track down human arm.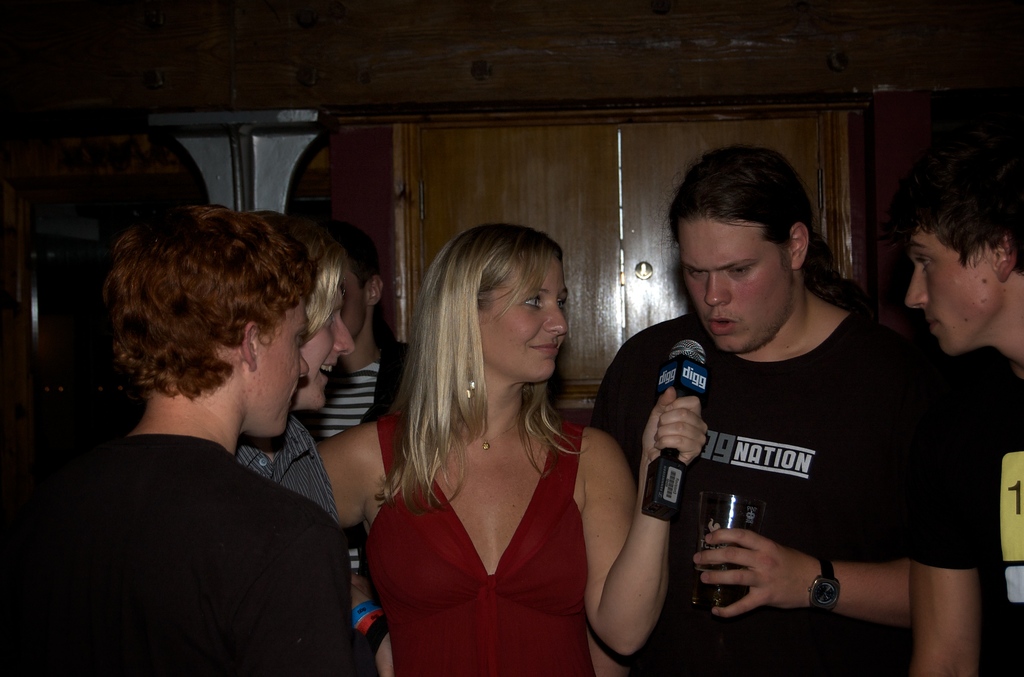
Tracked to [690,316,933,642].
